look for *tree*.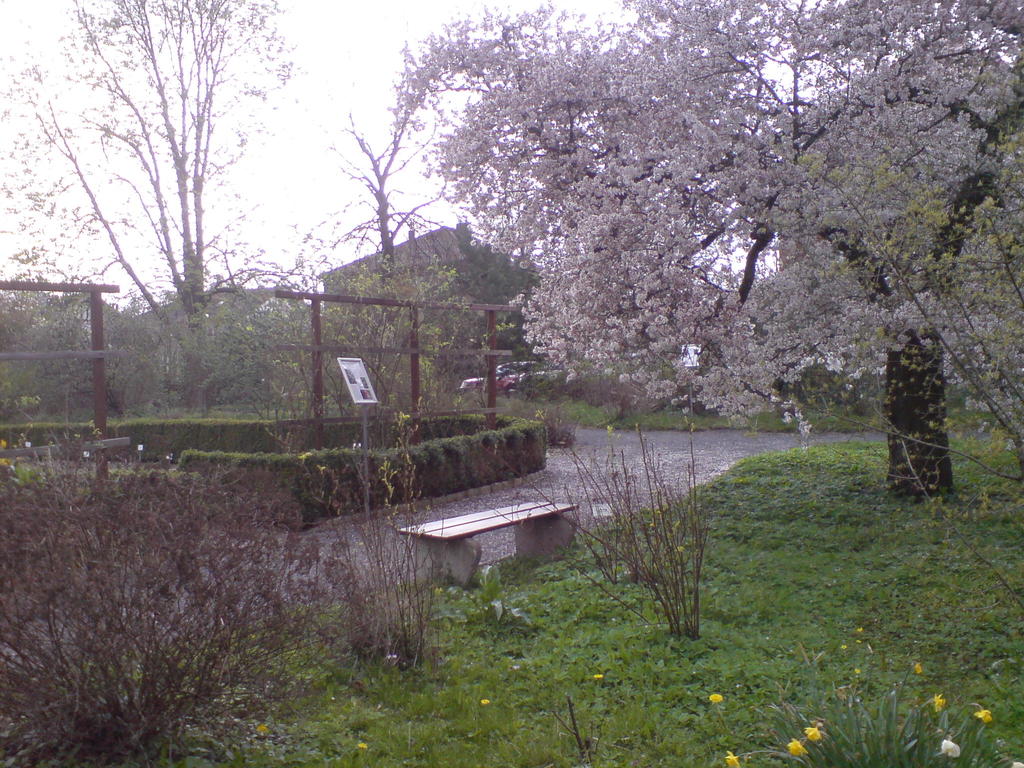
Found: 456 221 572 392.
